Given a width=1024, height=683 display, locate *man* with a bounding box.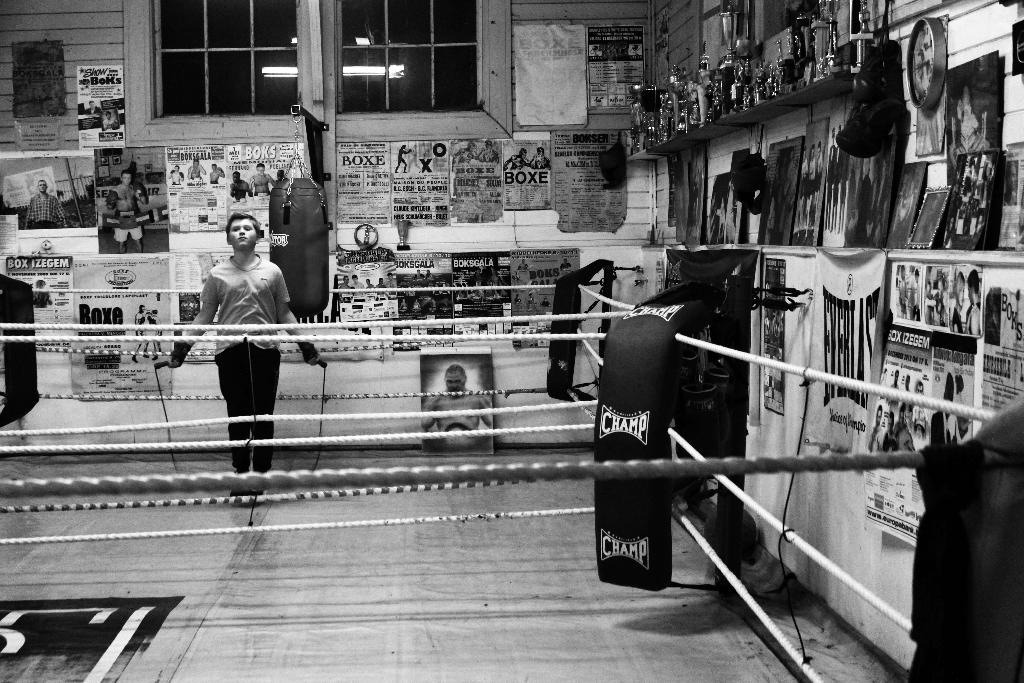
Located: 227:168:250:199.
